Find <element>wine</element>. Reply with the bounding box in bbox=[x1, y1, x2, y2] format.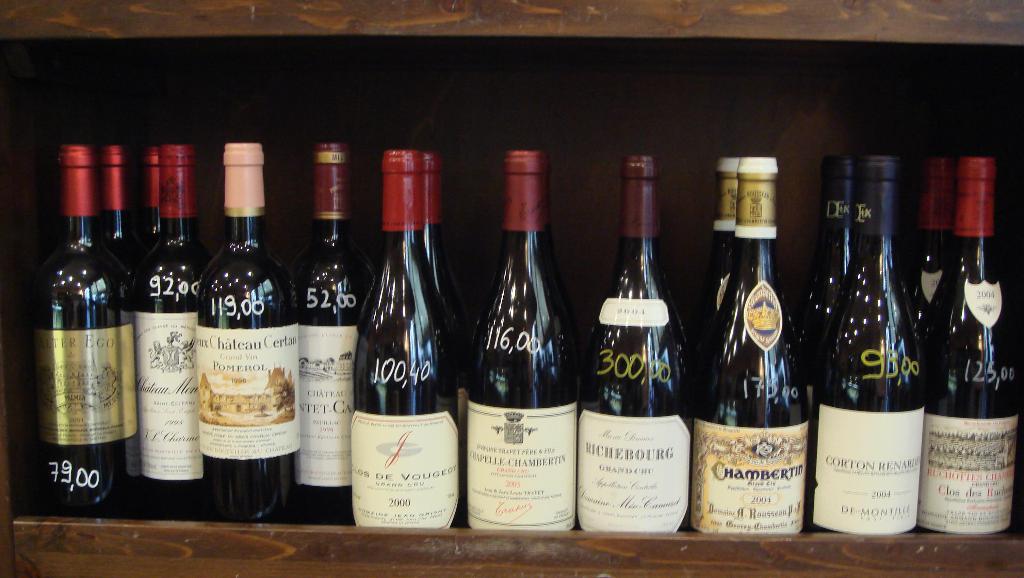
bbox=[791, 153, 924, 538].
